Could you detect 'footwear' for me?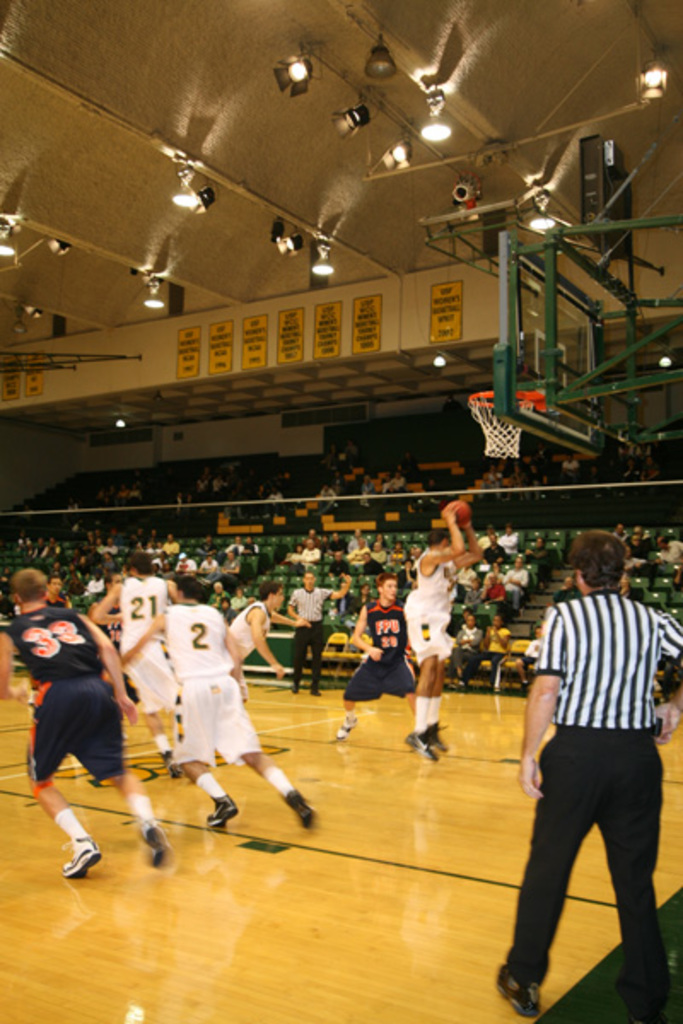
Detection result: l=67, t=835, r=97, b=872.
